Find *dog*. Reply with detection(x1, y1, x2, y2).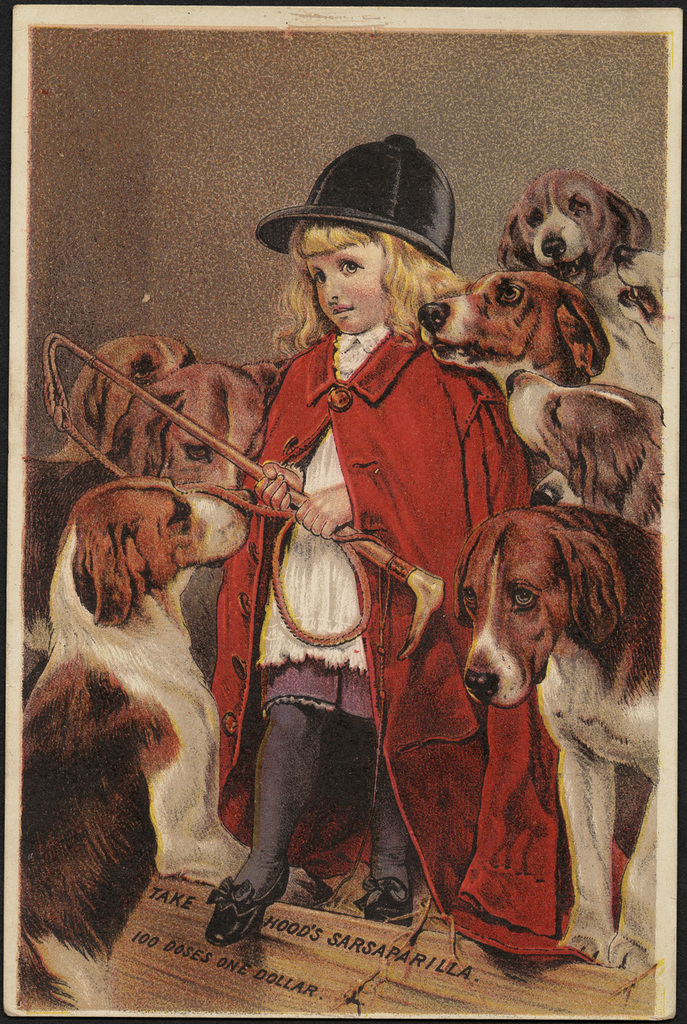
detection(621, 246, 667, 347).
